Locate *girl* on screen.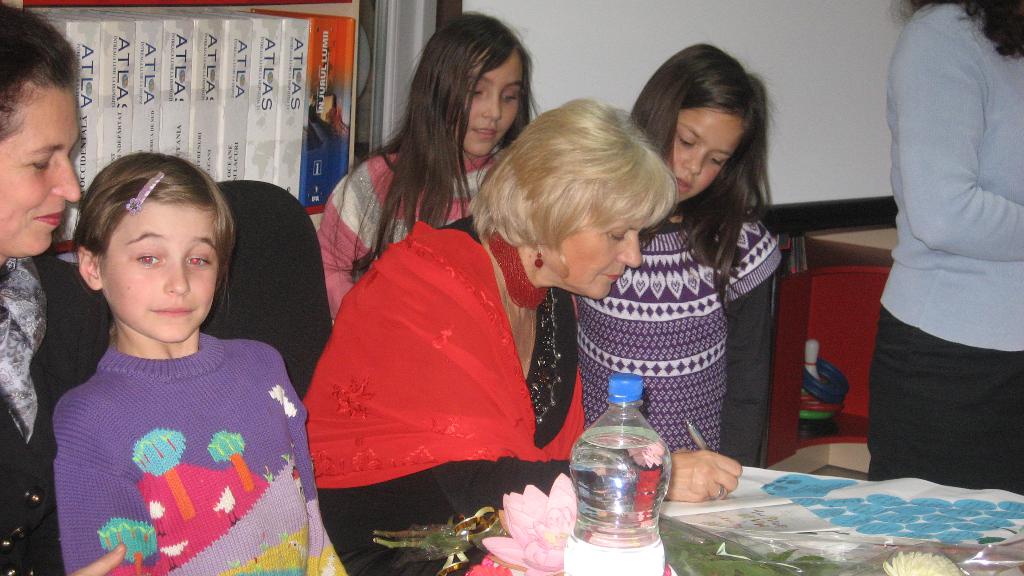
On screen at [left=567, top=35, right=811, bottom=465].
